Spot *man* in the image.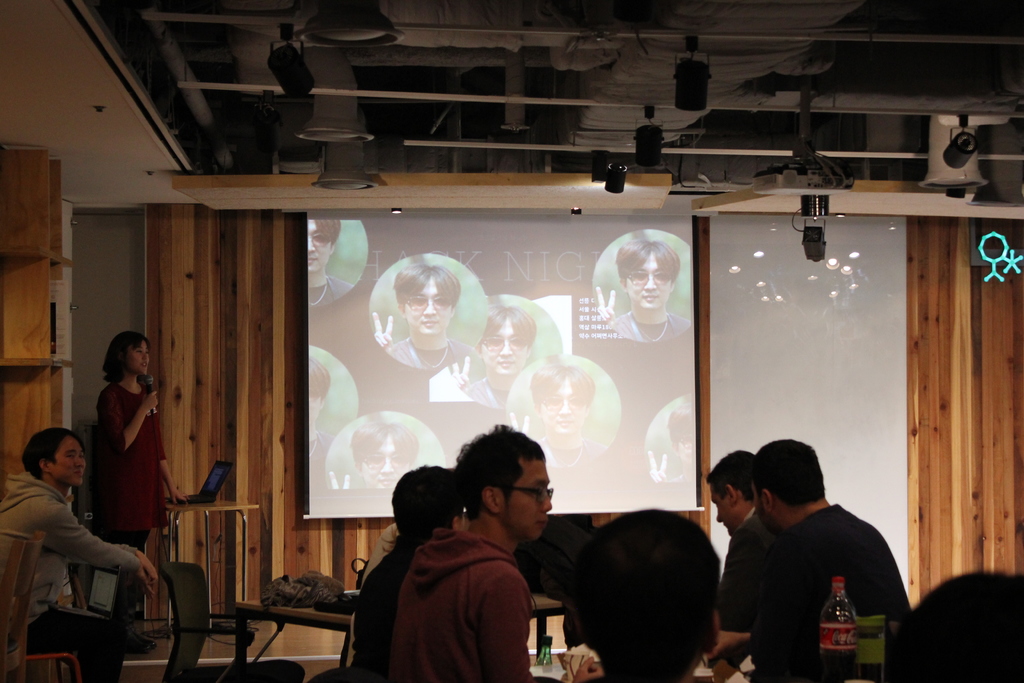
*man* found at <box>394,416,582,682</box>.
